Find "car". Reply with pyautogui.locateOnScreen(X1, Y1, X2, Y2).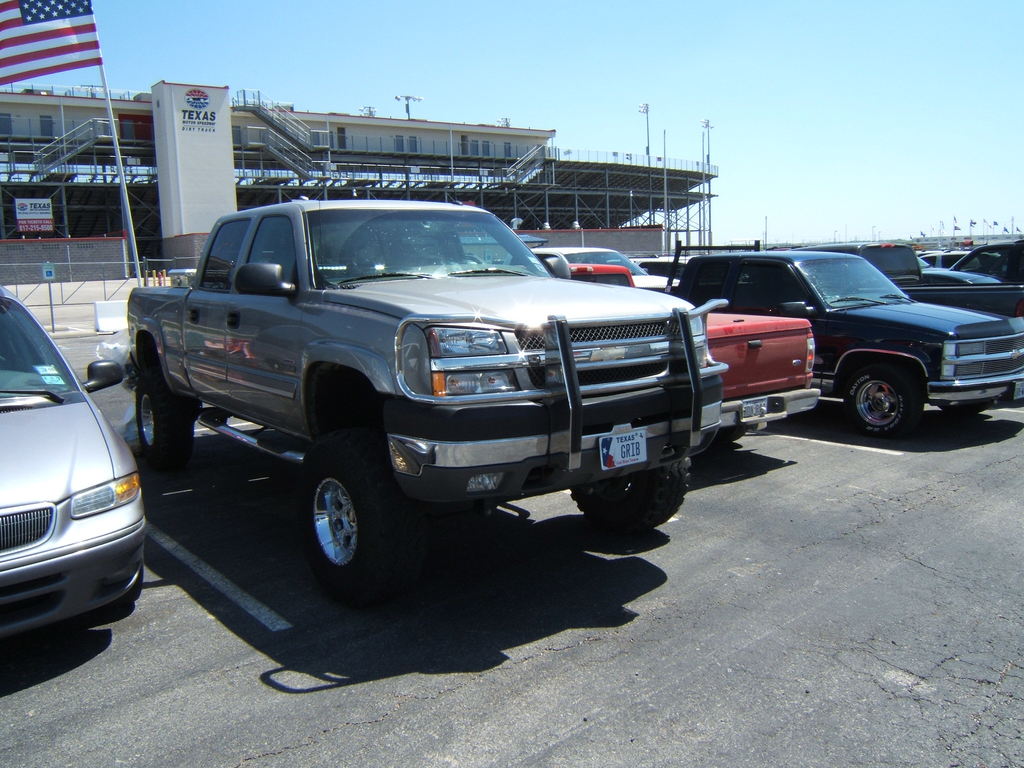
pyautogui.locateOnScreen(4, 292, 144, 660).
